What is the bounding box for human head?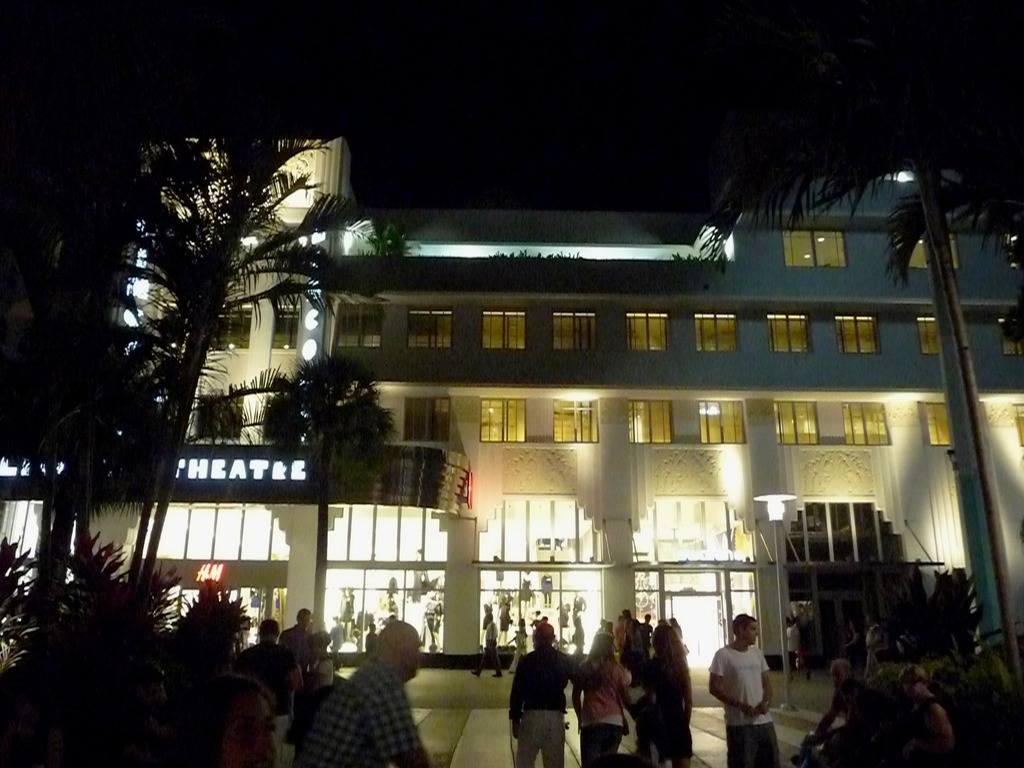
<region>191, 672, 280, 766</region>.
